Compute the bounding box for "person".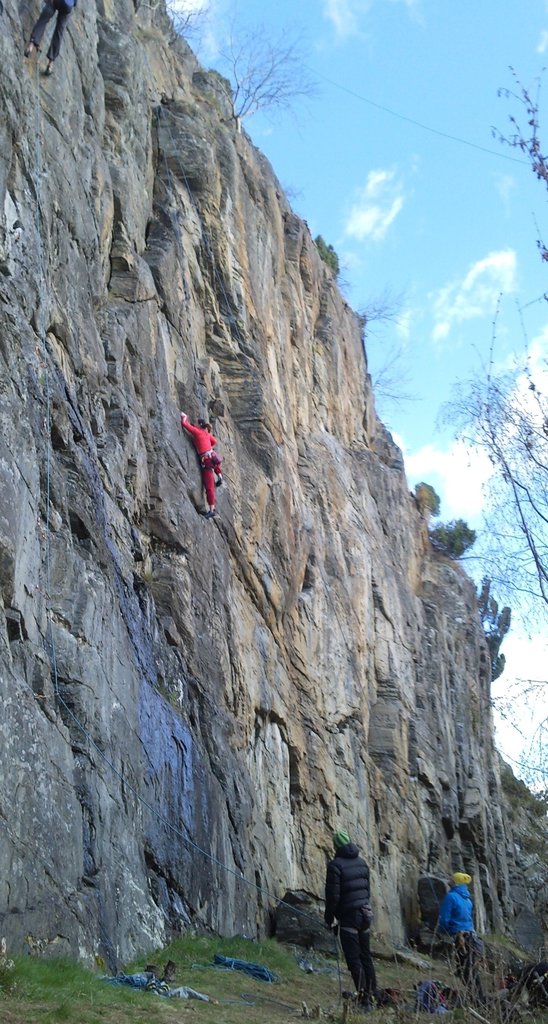
436, 870, 480, 967.
